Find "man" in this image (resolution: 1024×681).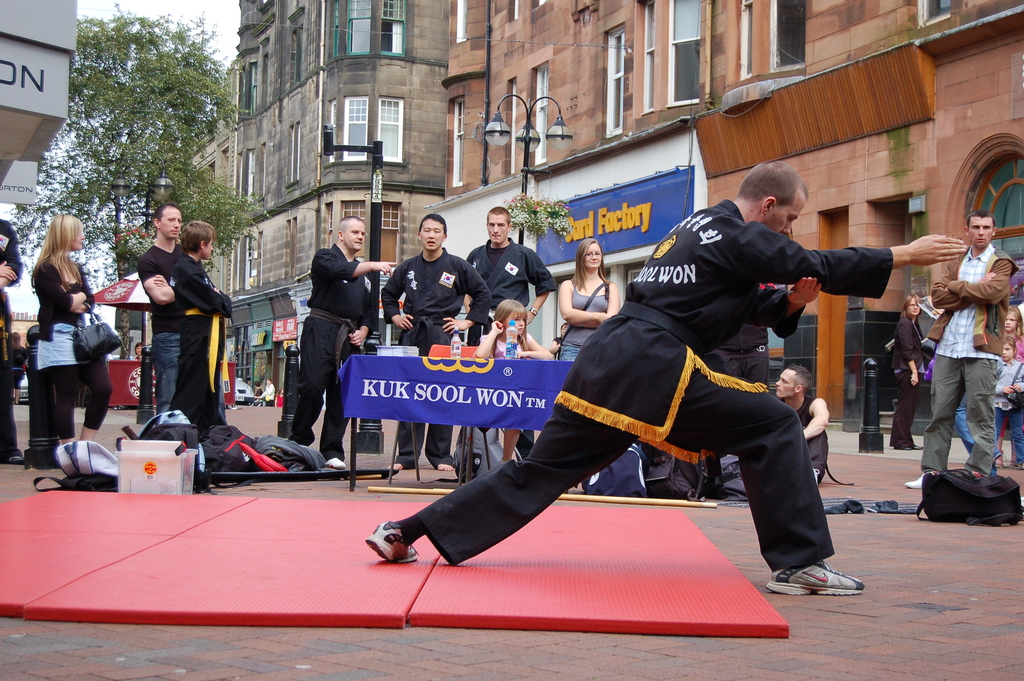
[380, 214, 495, 468].
